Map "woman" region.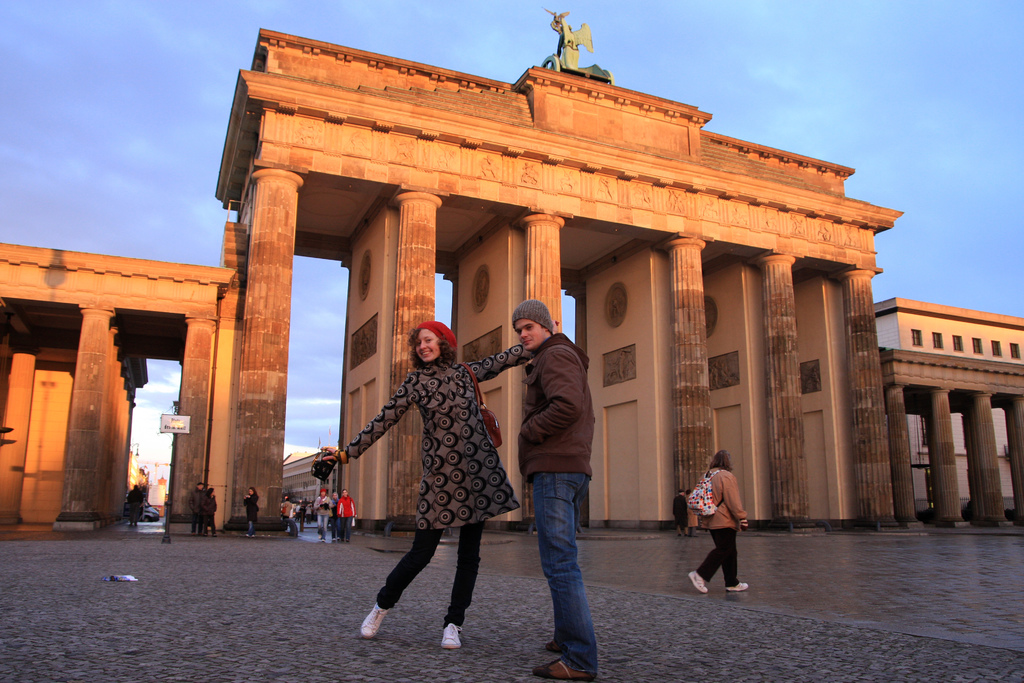
Mapped to BBox(338, 308, 513, 643).
